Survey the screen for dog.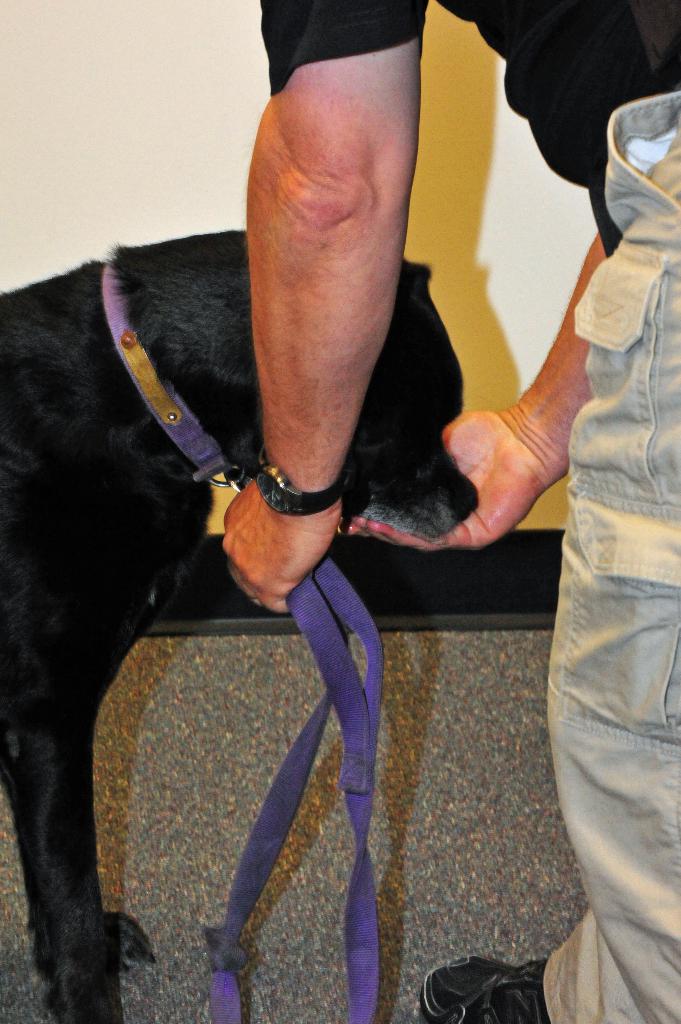
Survey found: {"x1": 0, "y1": 231, "x2": 478, "y2": 1023}.
